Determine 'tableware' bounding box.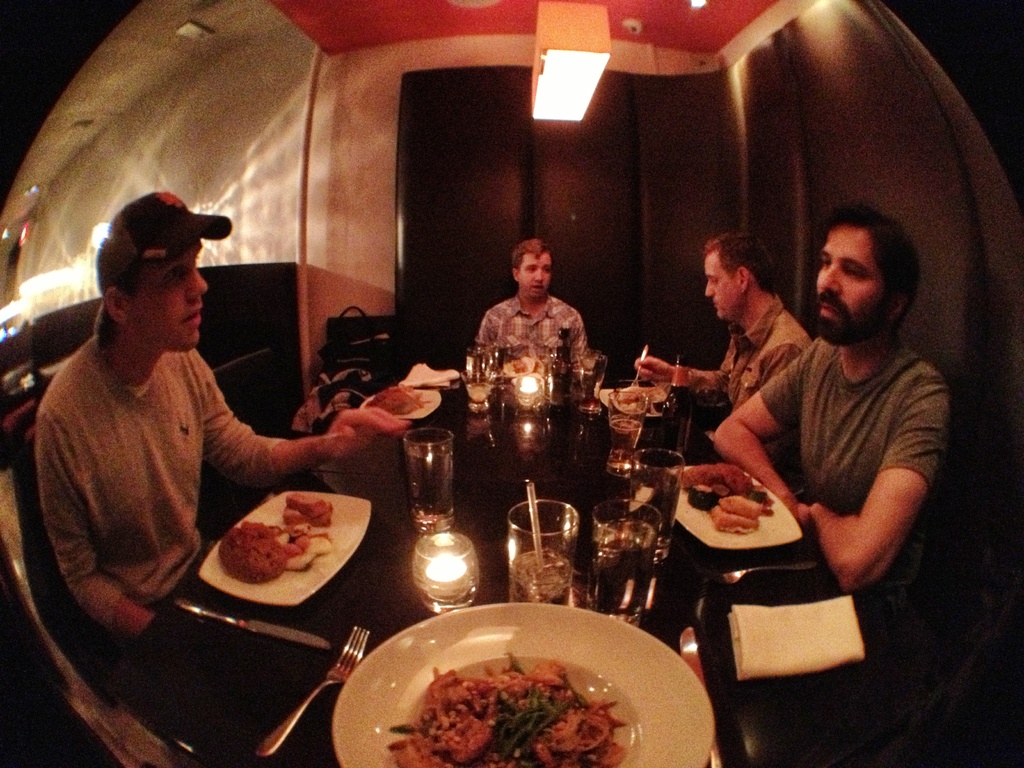
Determined: 414/531/479/614.
